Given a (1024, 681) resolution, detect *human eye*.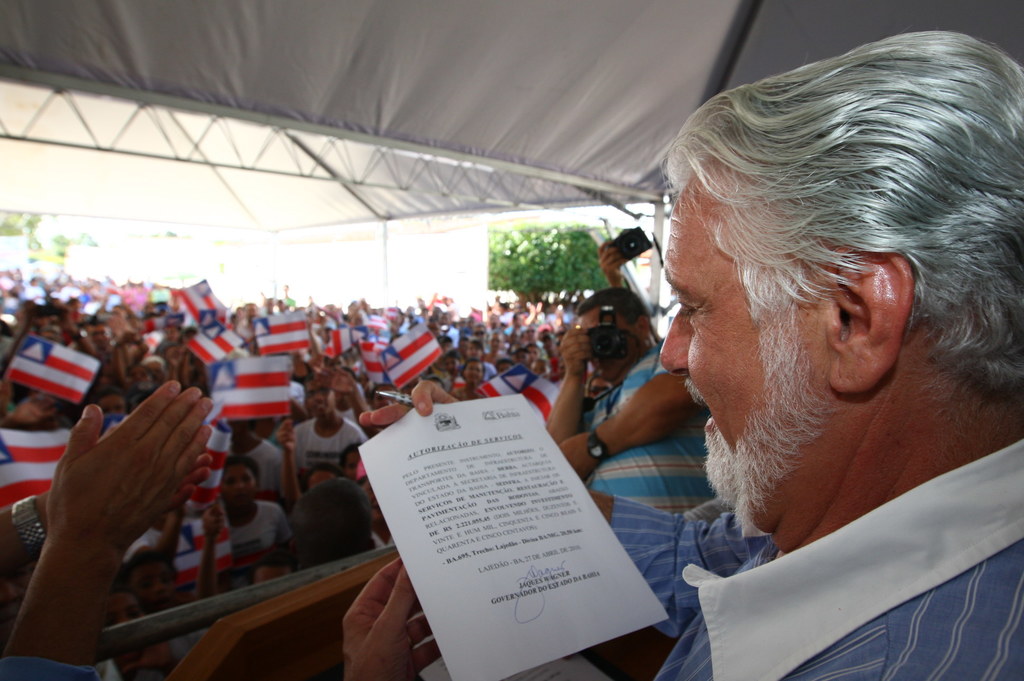
(675,292,700,319).
